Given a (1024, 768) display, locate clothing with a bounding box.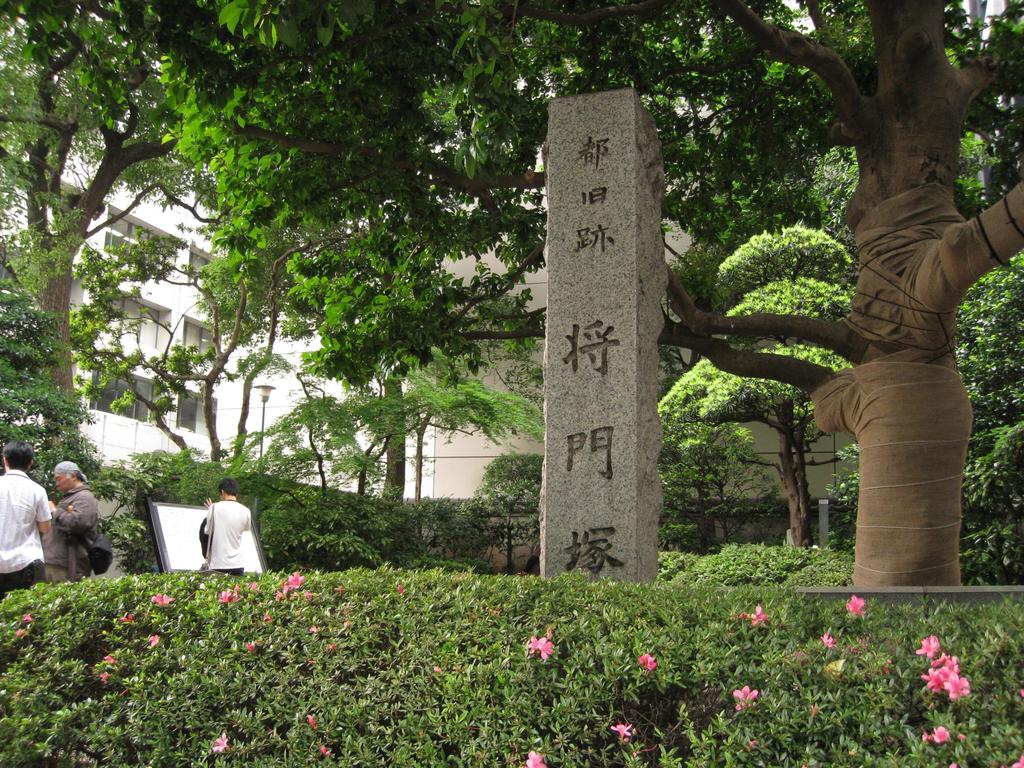
Located: Rect(0, 558, 45, 604).
